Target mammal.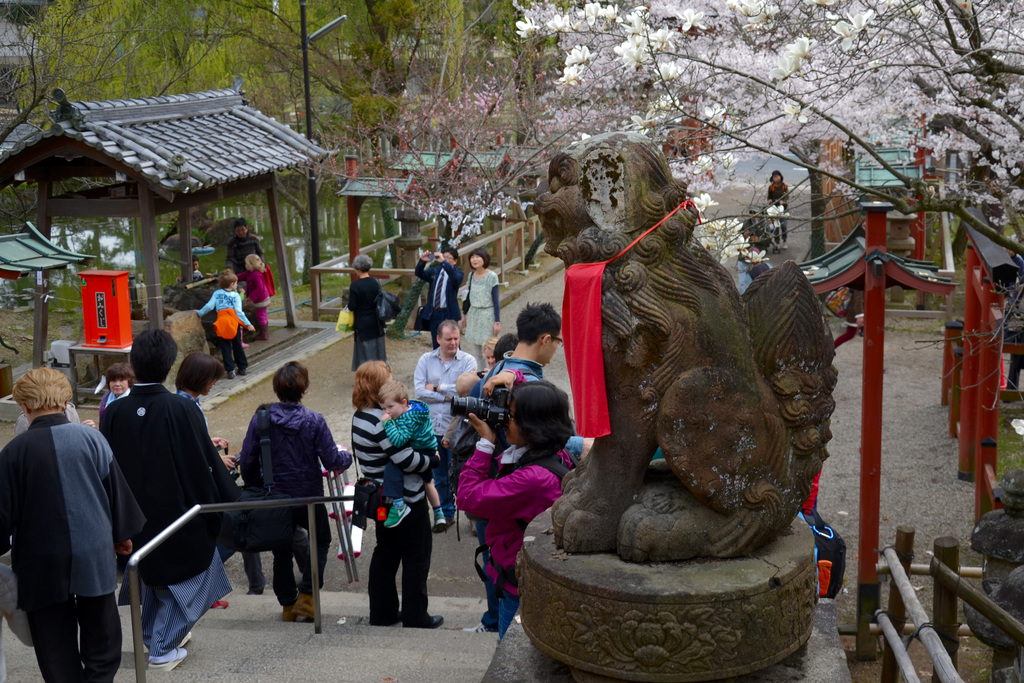
Target region: [416, 250, 463, 350].
